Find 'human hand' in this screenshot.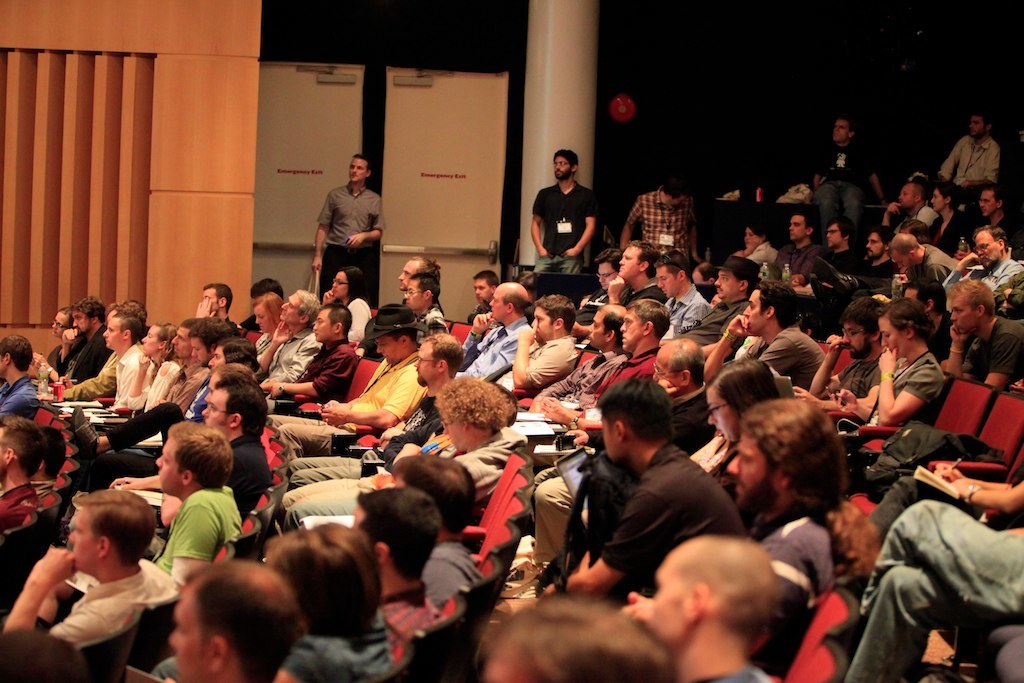
The bounding box for 'human hand' is BBox(472, 314, 493, 334).
